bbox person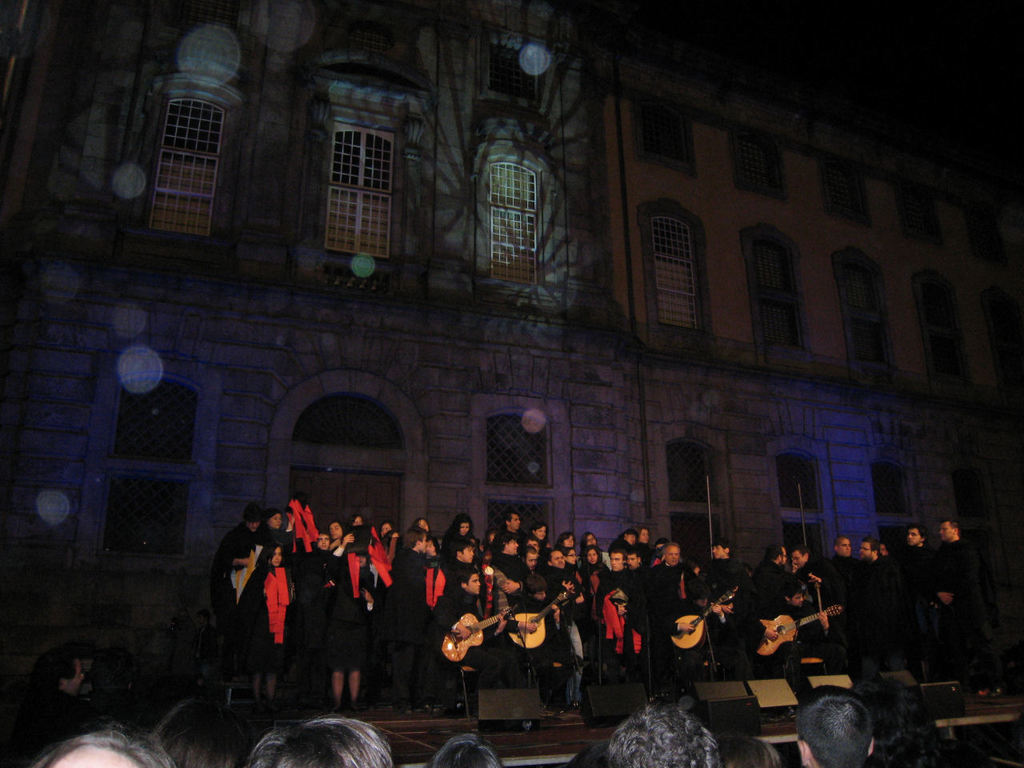
422, 563, 506, 696
